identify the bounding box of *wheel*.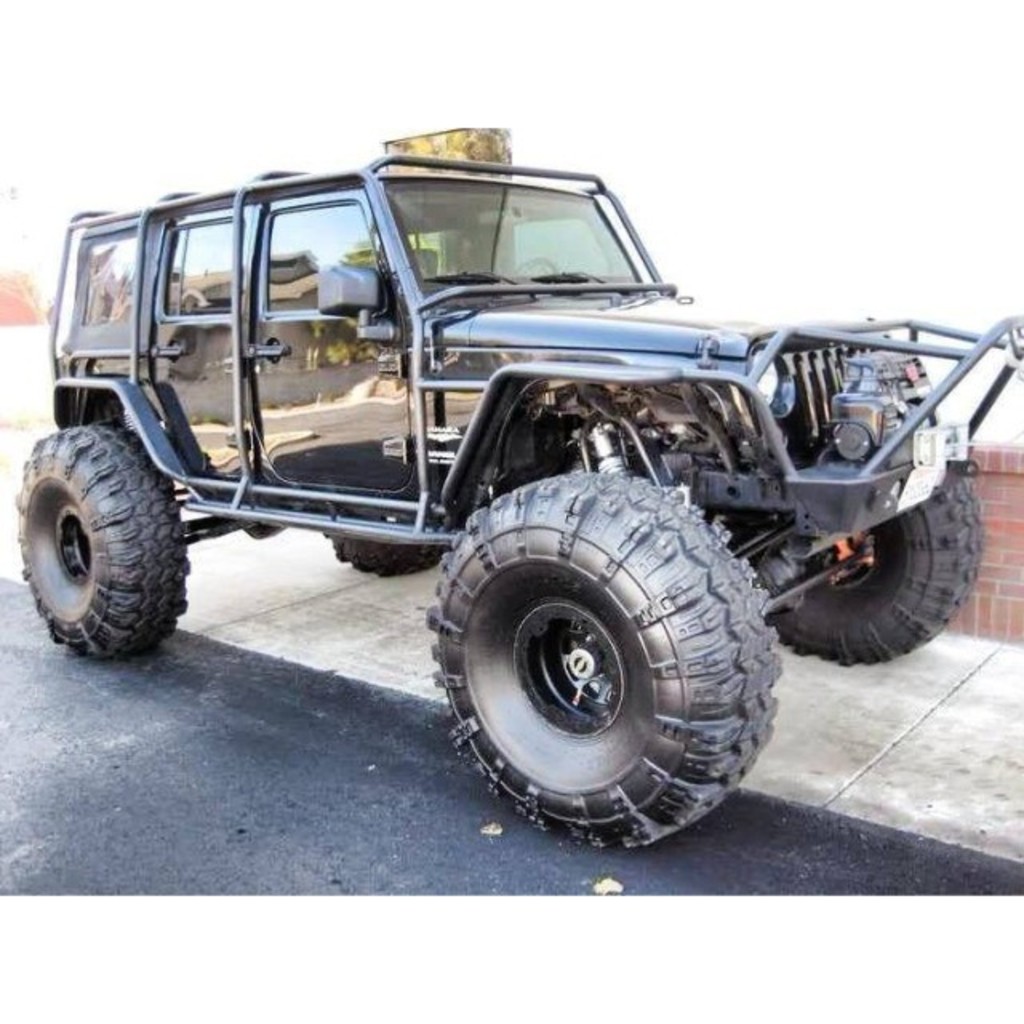
424,482,771,822.
